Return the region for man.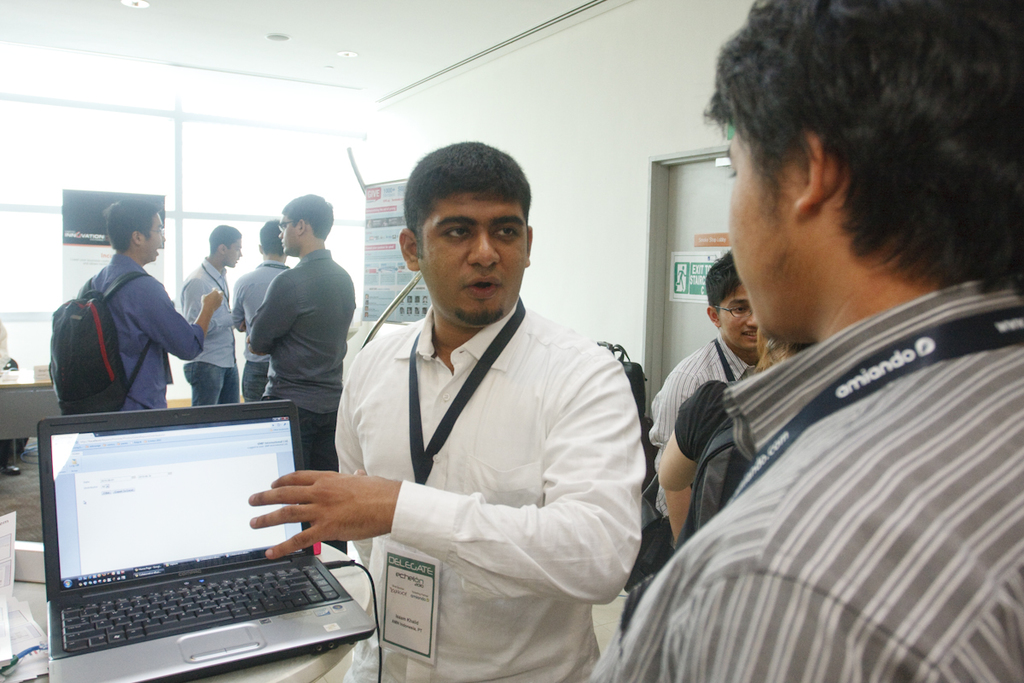
77:200:224:428.
